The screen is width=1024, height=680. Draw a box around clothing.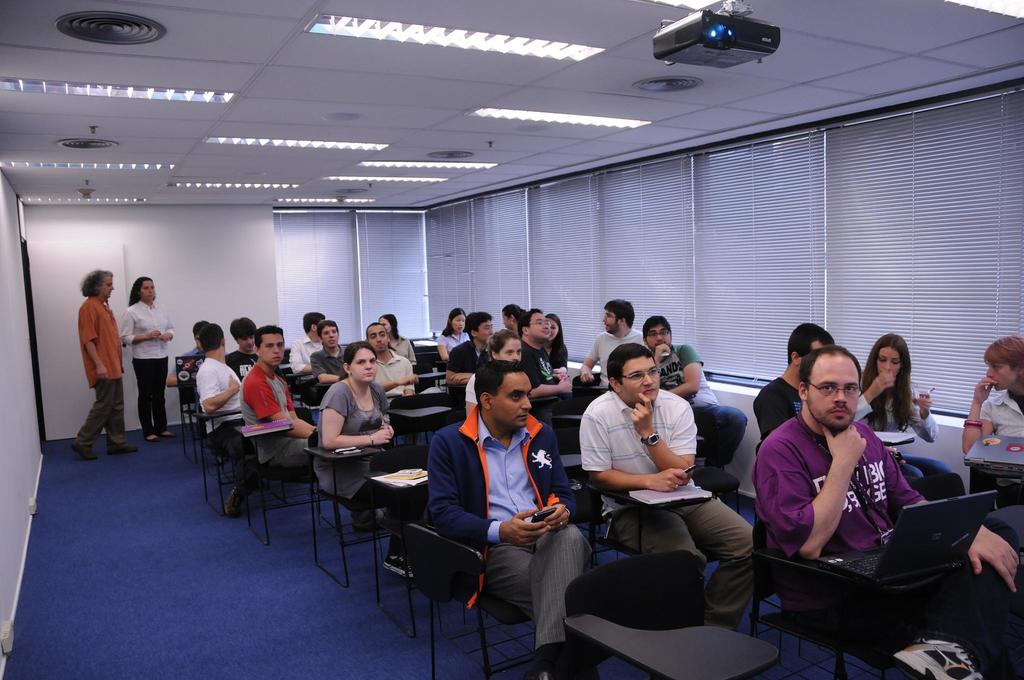
133/284/177/432.
